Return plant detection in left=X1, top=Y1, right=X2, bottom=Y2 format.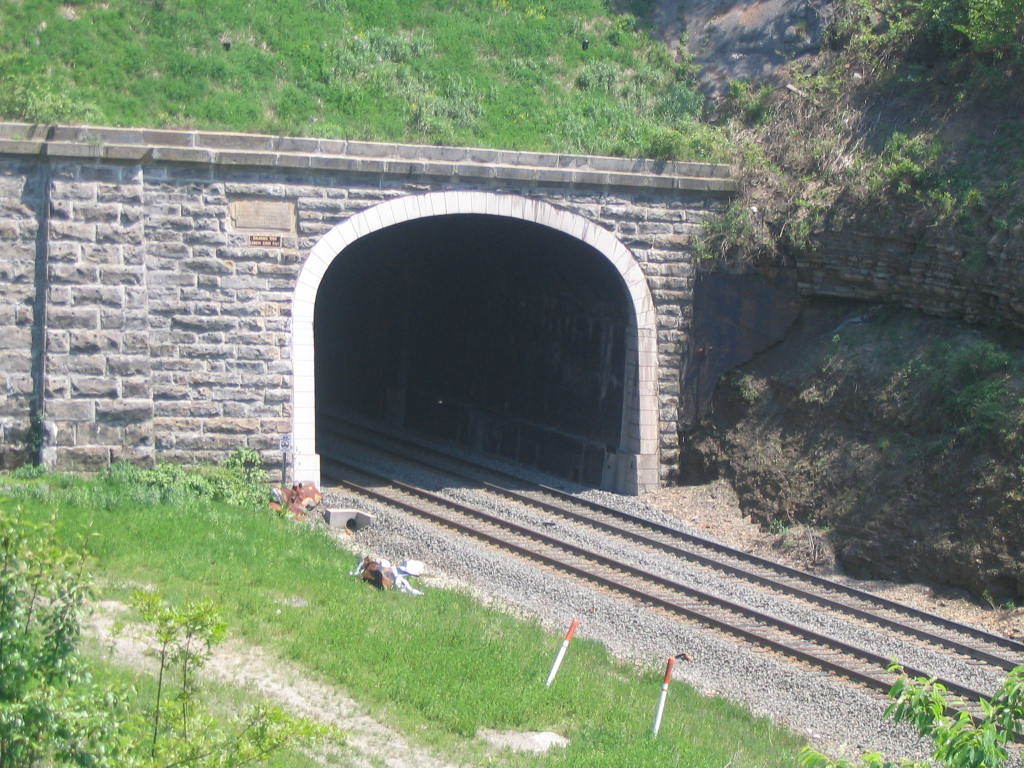
left=795, top=523, right=830, bottom=568.
